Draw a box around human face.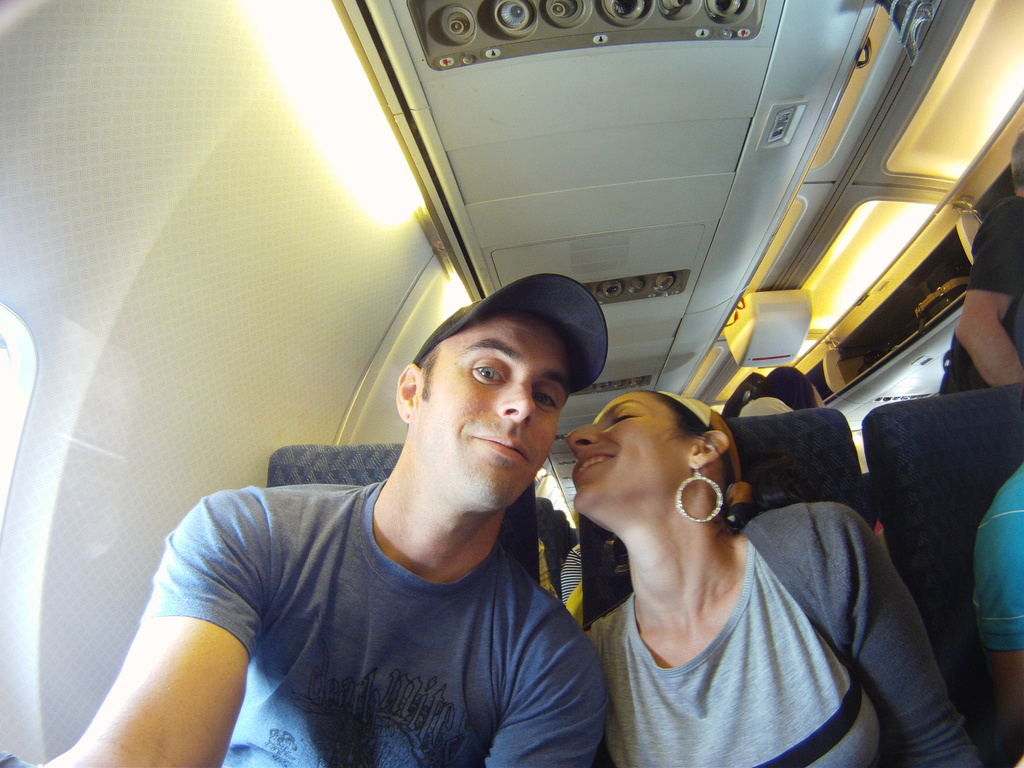
(left=418, top=310, right=573, bottom=506).
